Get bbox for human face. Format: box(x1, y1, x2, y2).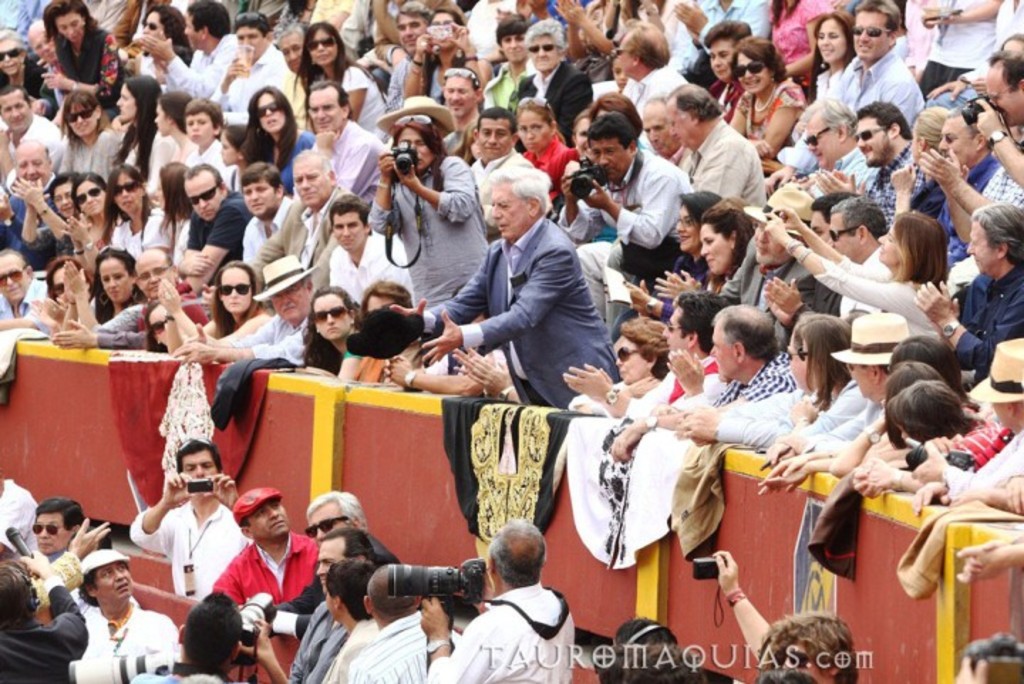
box(499, 36, 526, 57).
